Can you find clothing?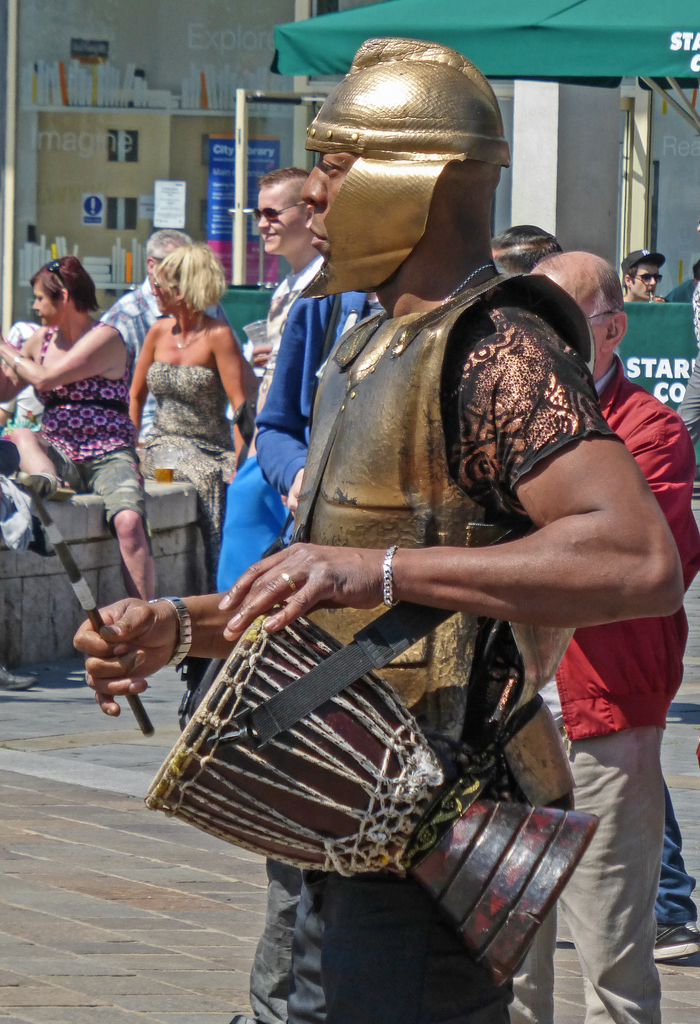
Yes, bounding box: pyautogui.locateOnScreen(230, 296, 619, 1023).
